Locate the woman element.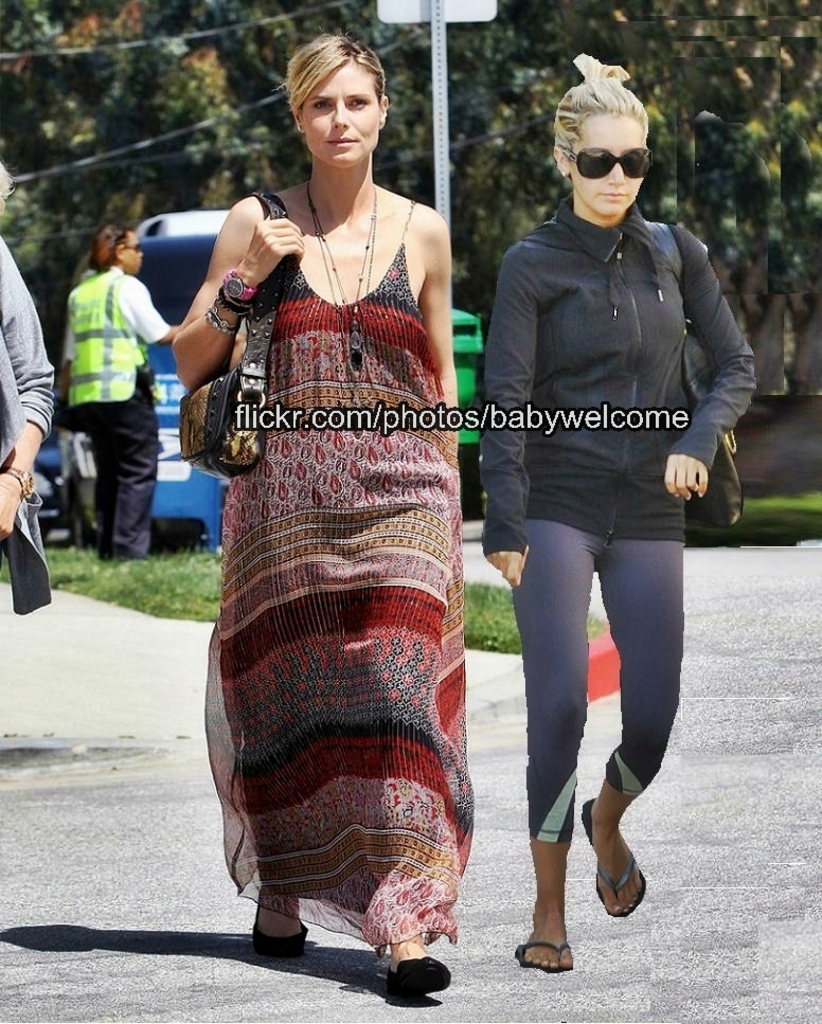
Element bbox: x1=481, y1=53, x2=756, y2=973.
